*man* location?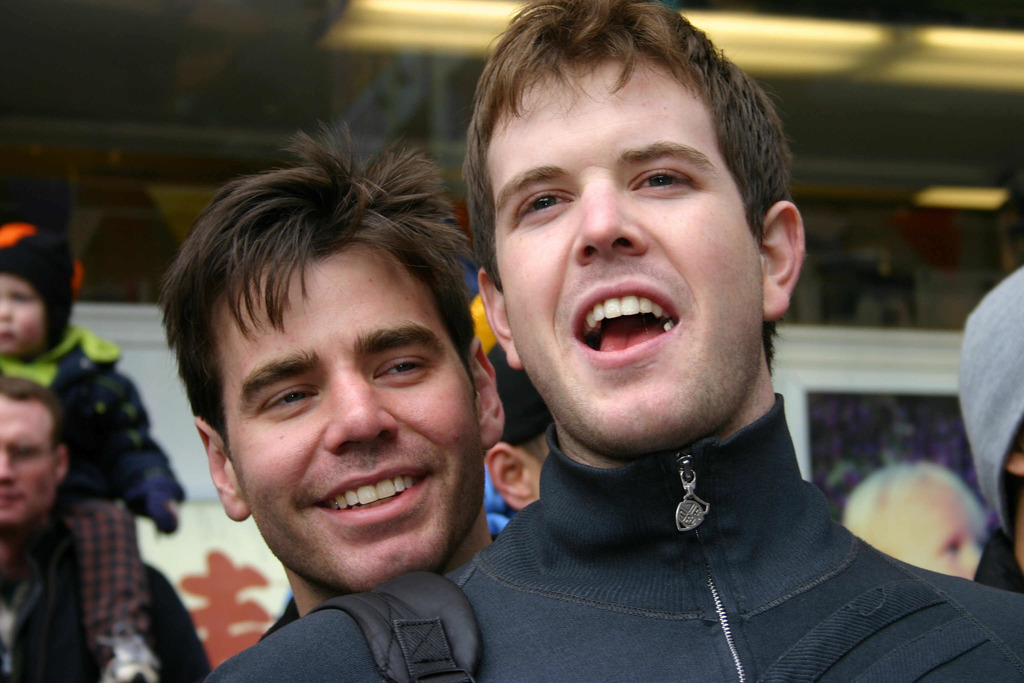
locate(390, 26, 1000, 668)
